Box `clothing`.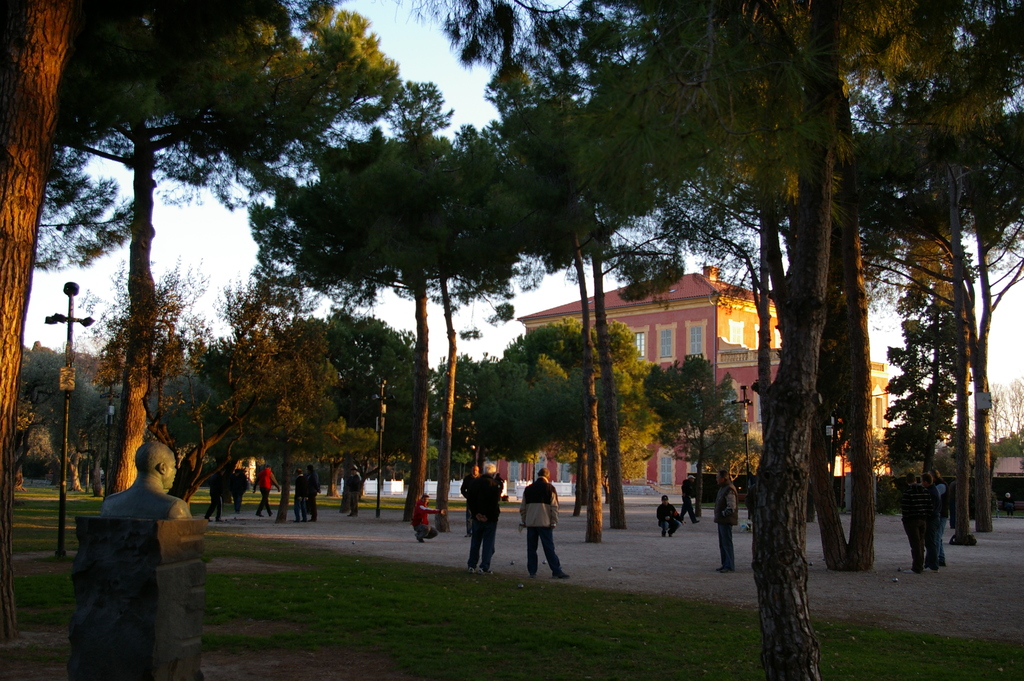
pyautogui.locateOnScreen(677, 479, 691, 520).
